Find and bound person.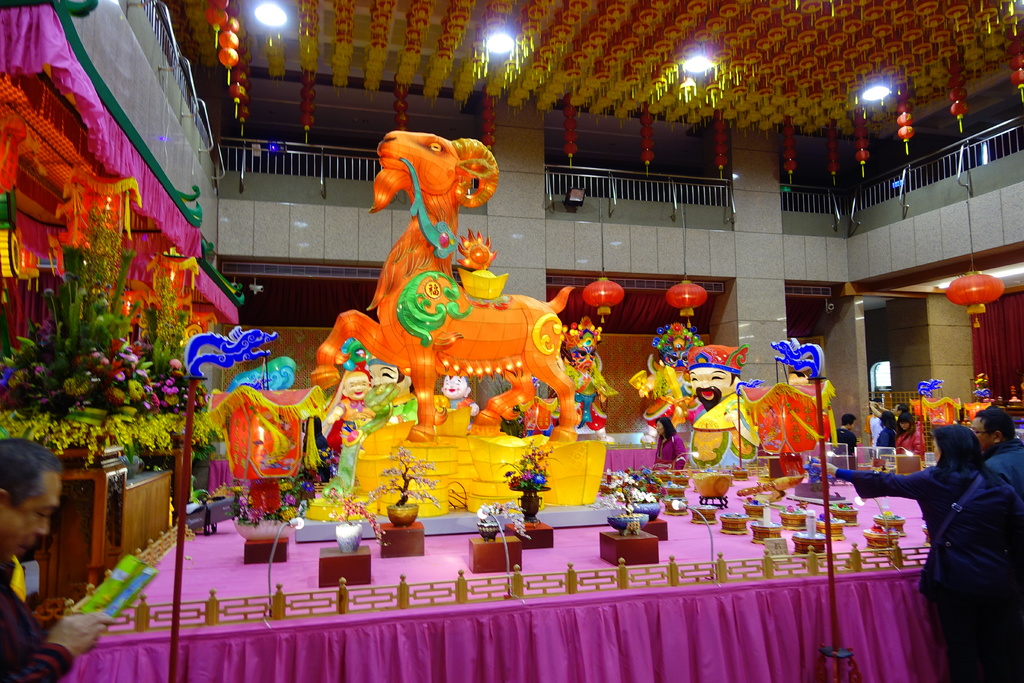
Bound: detection(331, 372, 376, 441).
